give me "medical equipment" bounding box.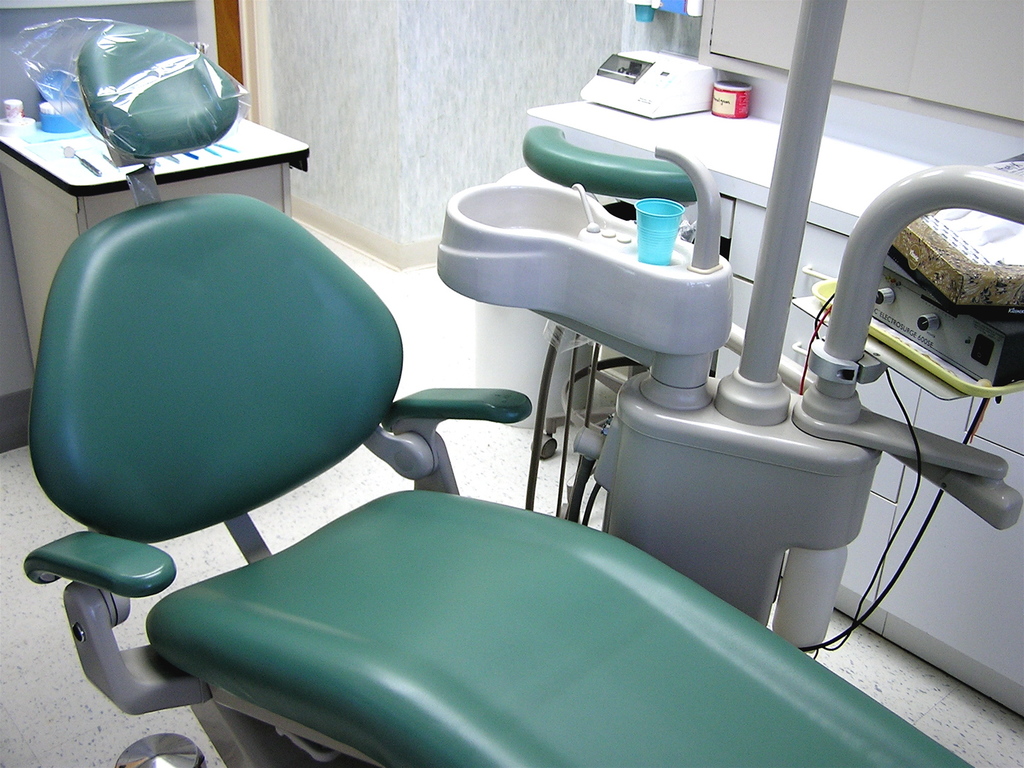
97:147:121:176.
